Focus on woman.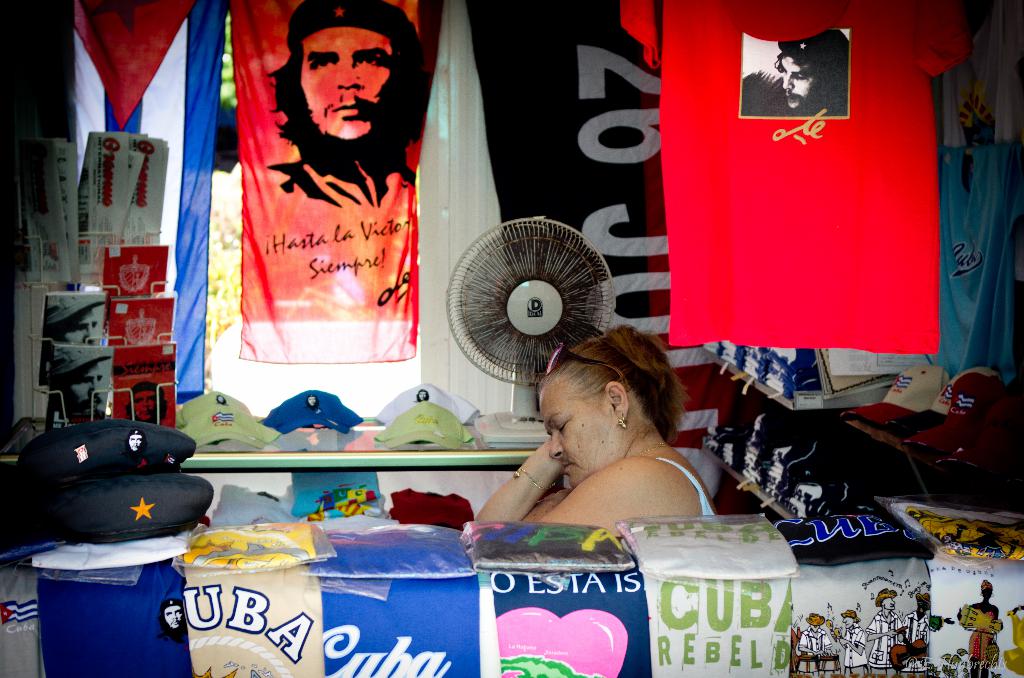
Focused at x1=465, y1=321, x2=739, y2=553.
